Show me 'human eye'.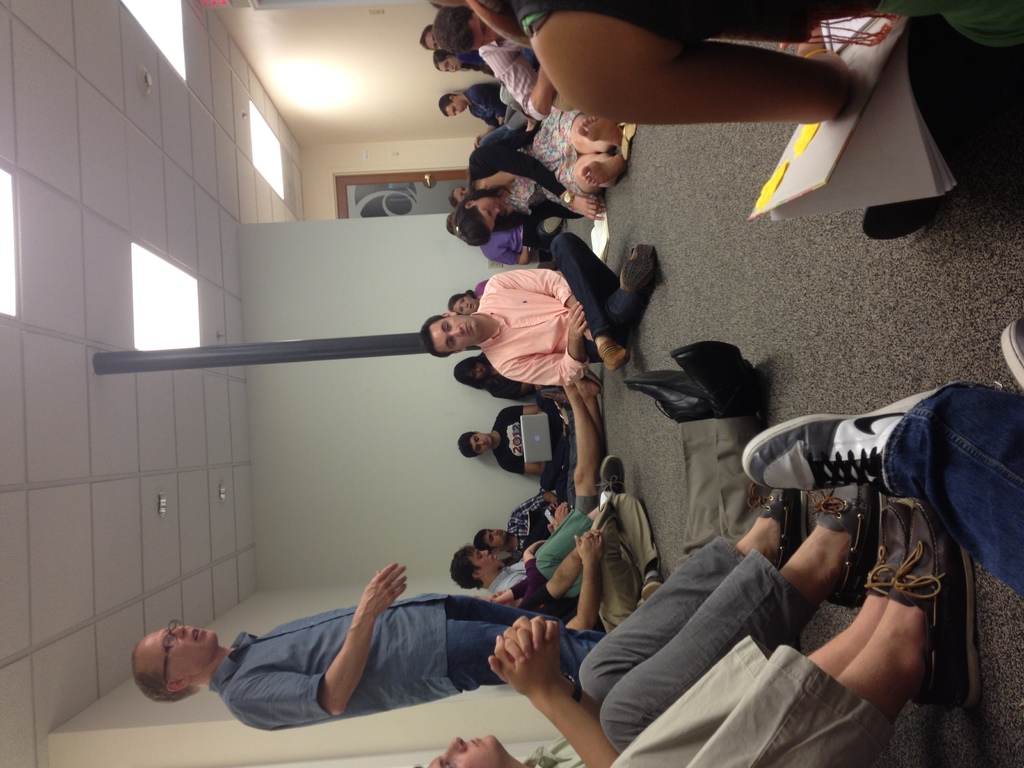
'human eye' is here: bbox=[446, 337, 456, 352].
